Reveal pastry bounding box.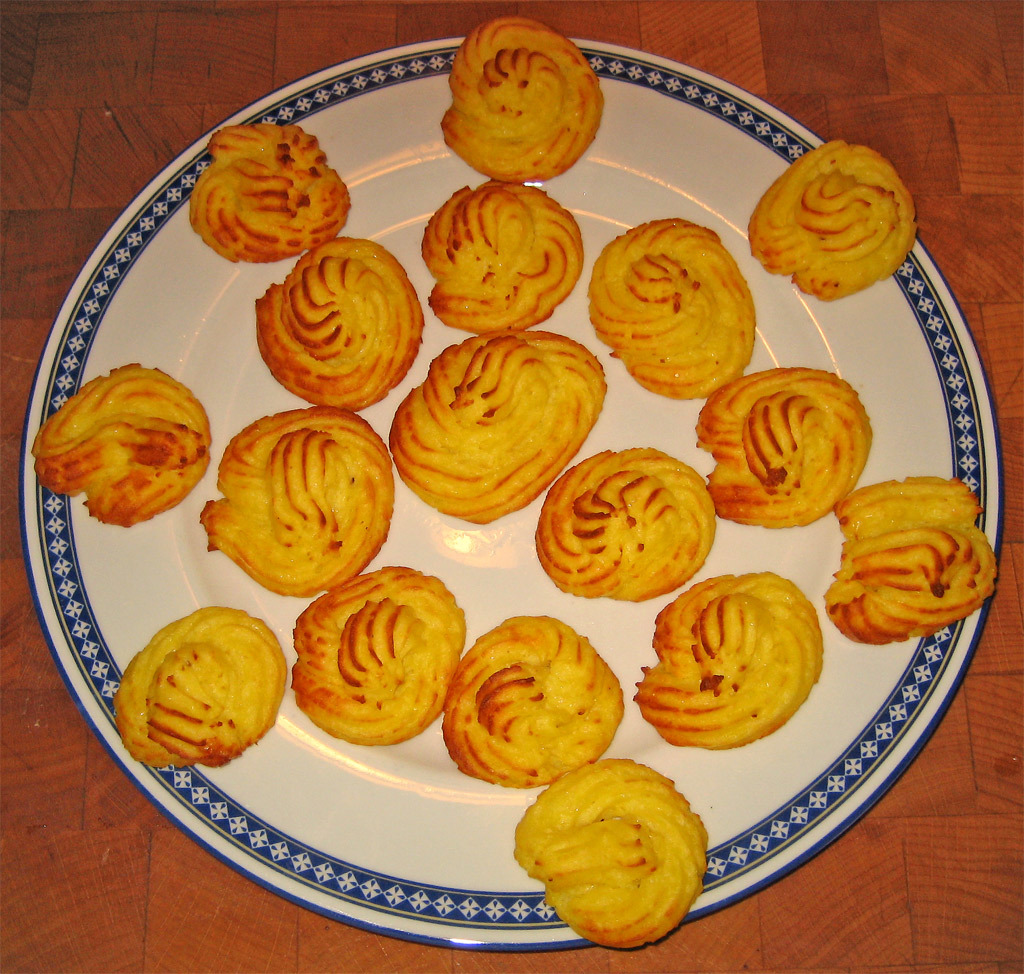
Revealed: <box>455,621,630,810</box>.
